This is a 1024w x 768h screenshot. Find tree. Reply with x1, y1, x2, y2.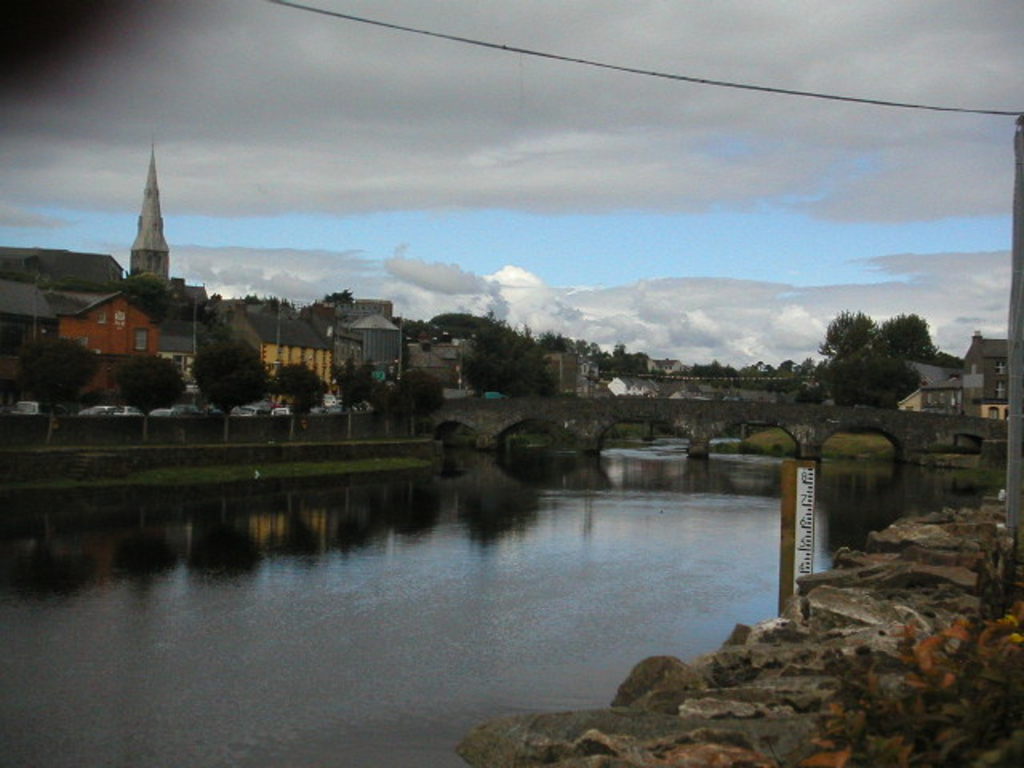
13, 333, 101, 446.
